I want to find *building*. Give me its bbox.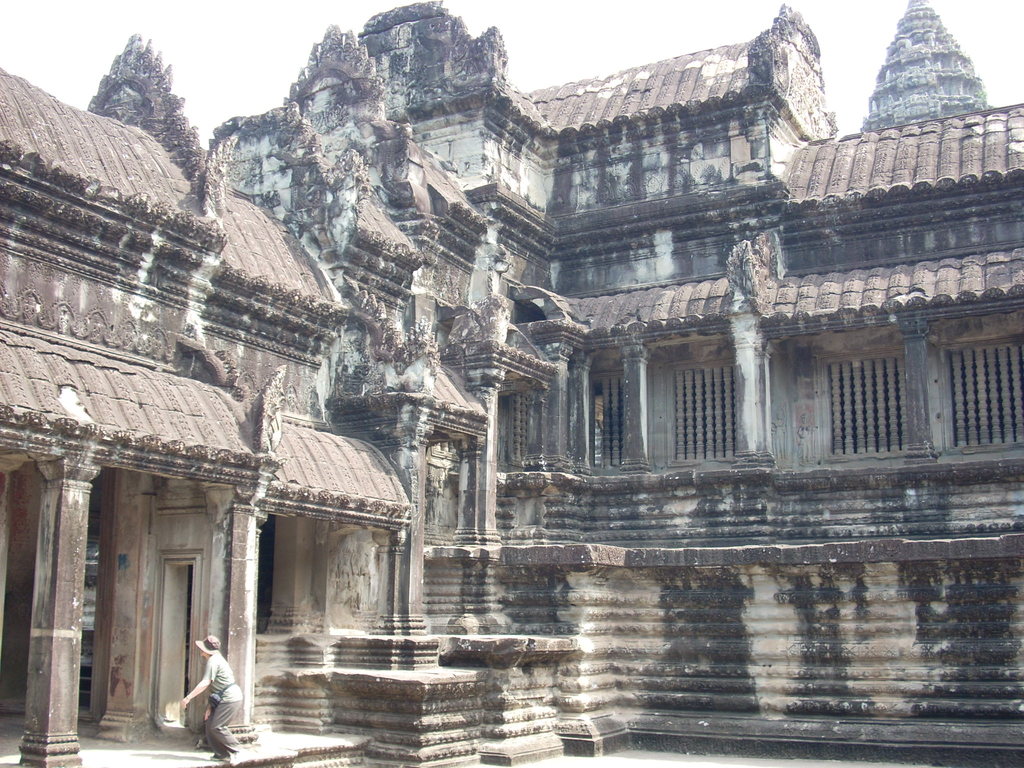
x1=0 y1=0 x2=1023 y2=767.
